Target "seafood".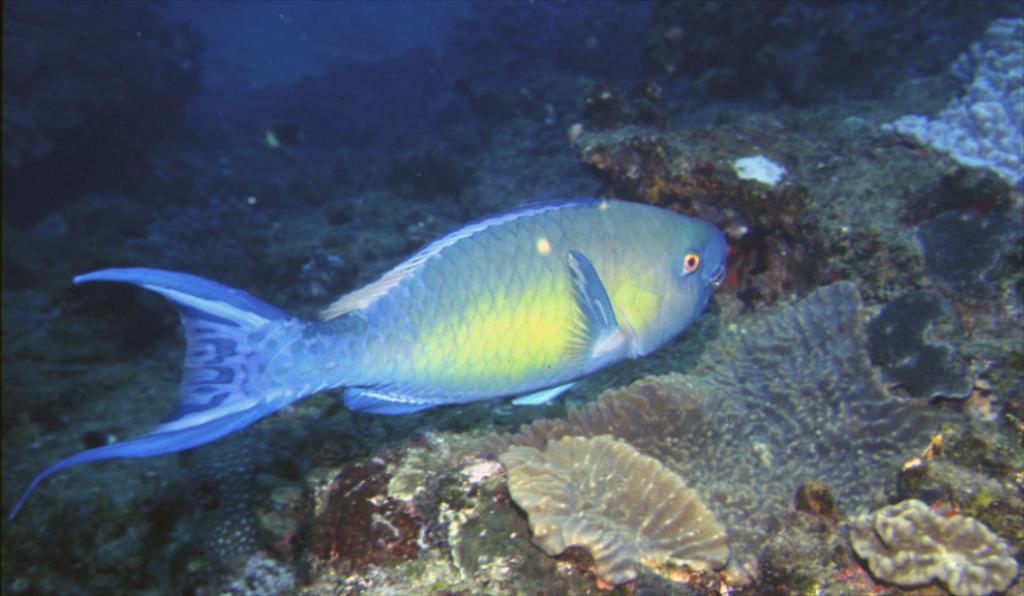
Target region: {"x1": 13, "y1": 202, "x2": 731, "y2": 520}.
